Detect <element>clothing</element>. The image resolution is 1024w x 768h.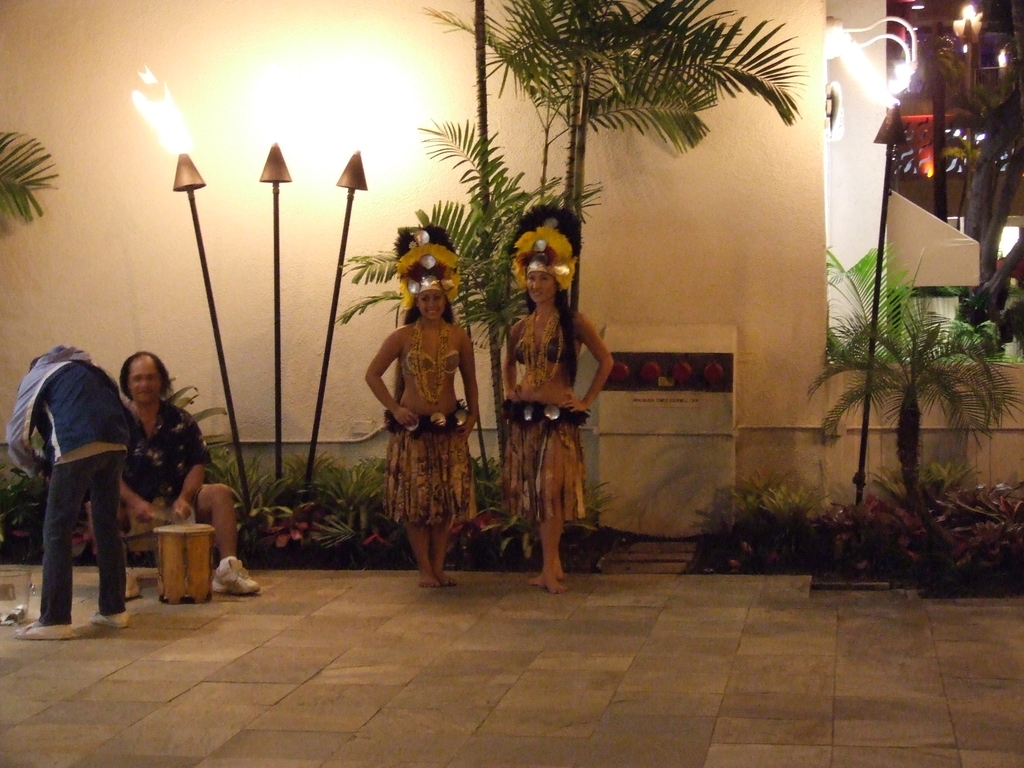
403 348 461 377.
